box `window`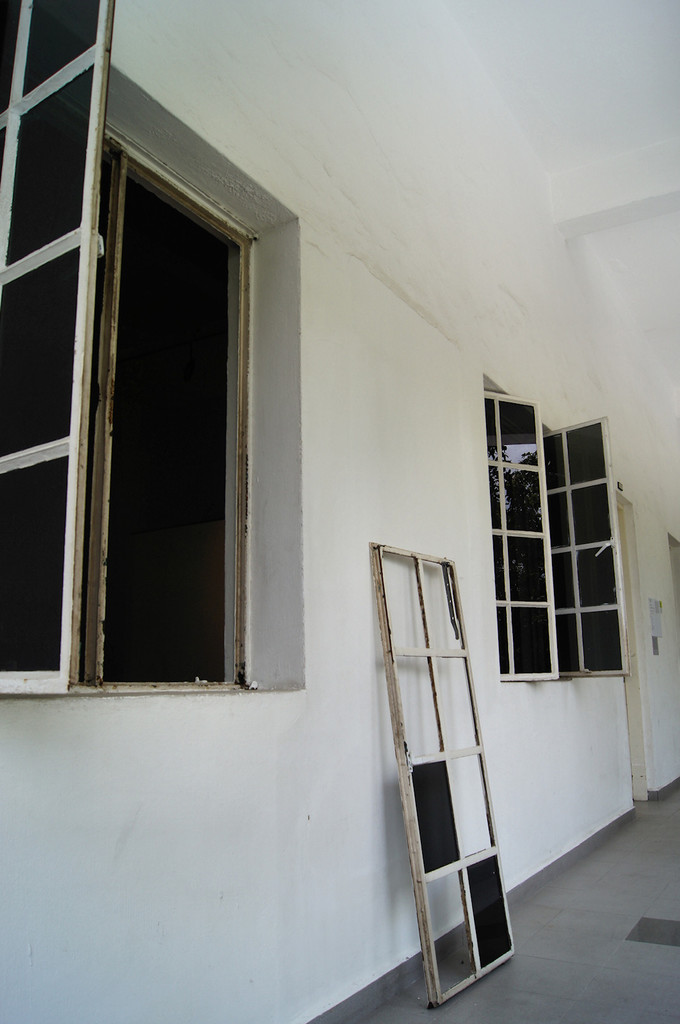
497/403/651/703
